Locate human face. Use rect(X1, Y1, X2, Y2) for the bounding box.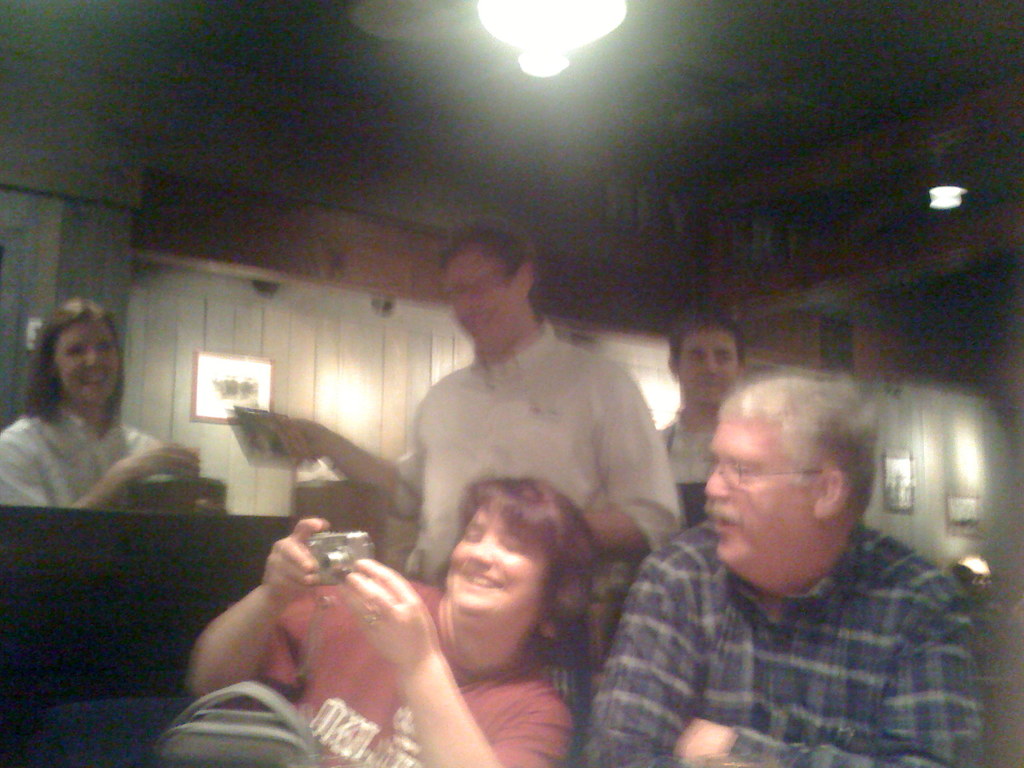
rect(52, 322, 118, 404).
